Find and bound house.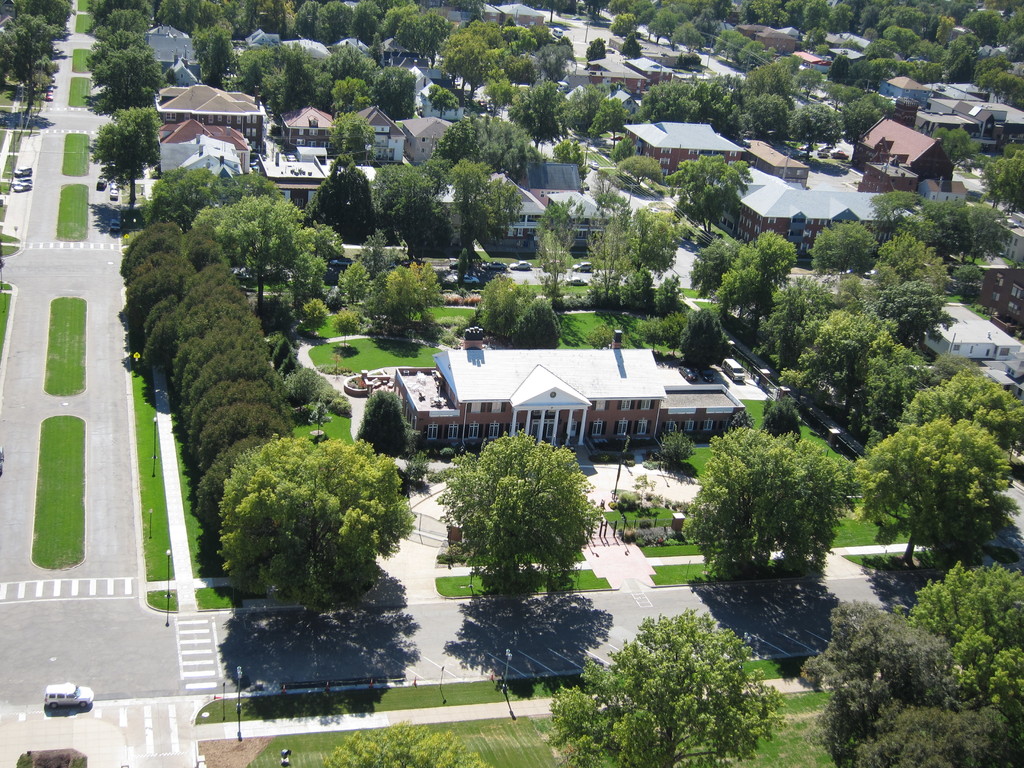
Bound: (x1=349, y1=100, x2=402, y2=161).
